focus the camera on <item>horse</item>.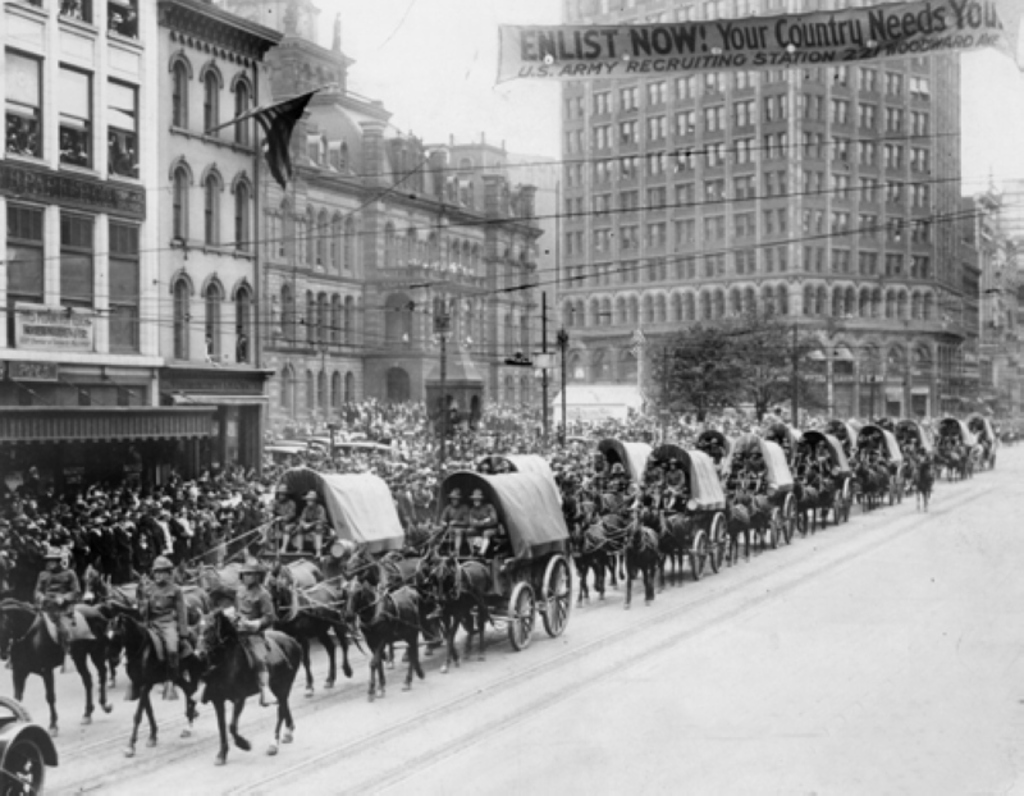
Focus region: 104/610/196/755.
